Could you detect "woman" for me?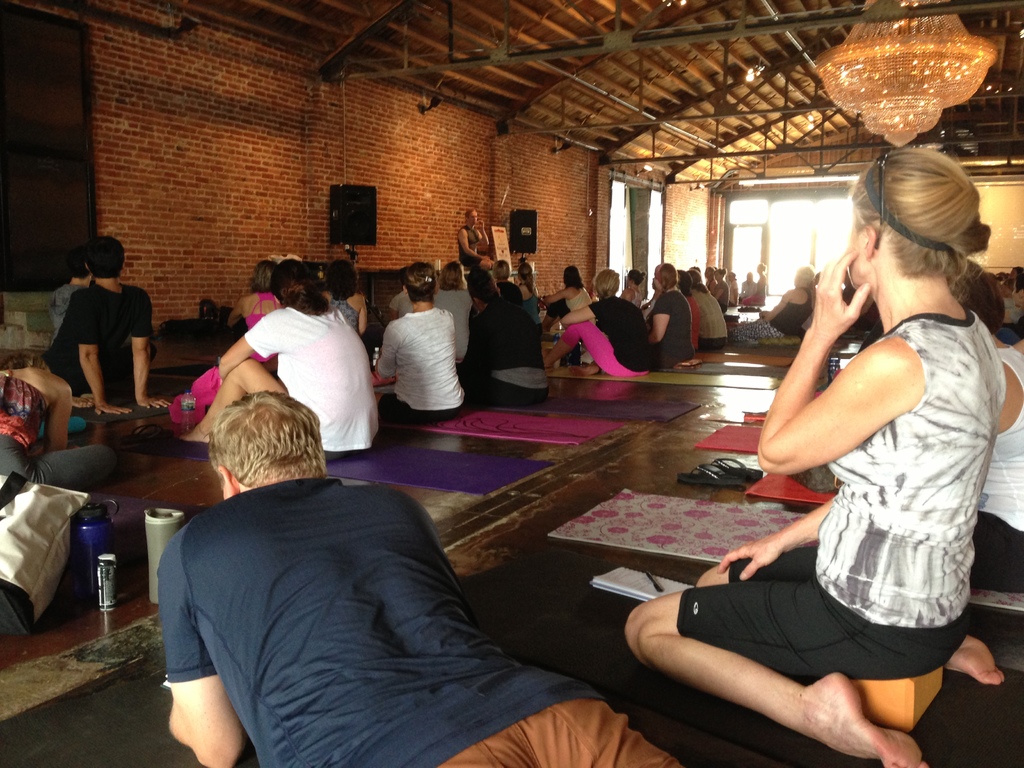
Detection result: 429/259/474/371.
